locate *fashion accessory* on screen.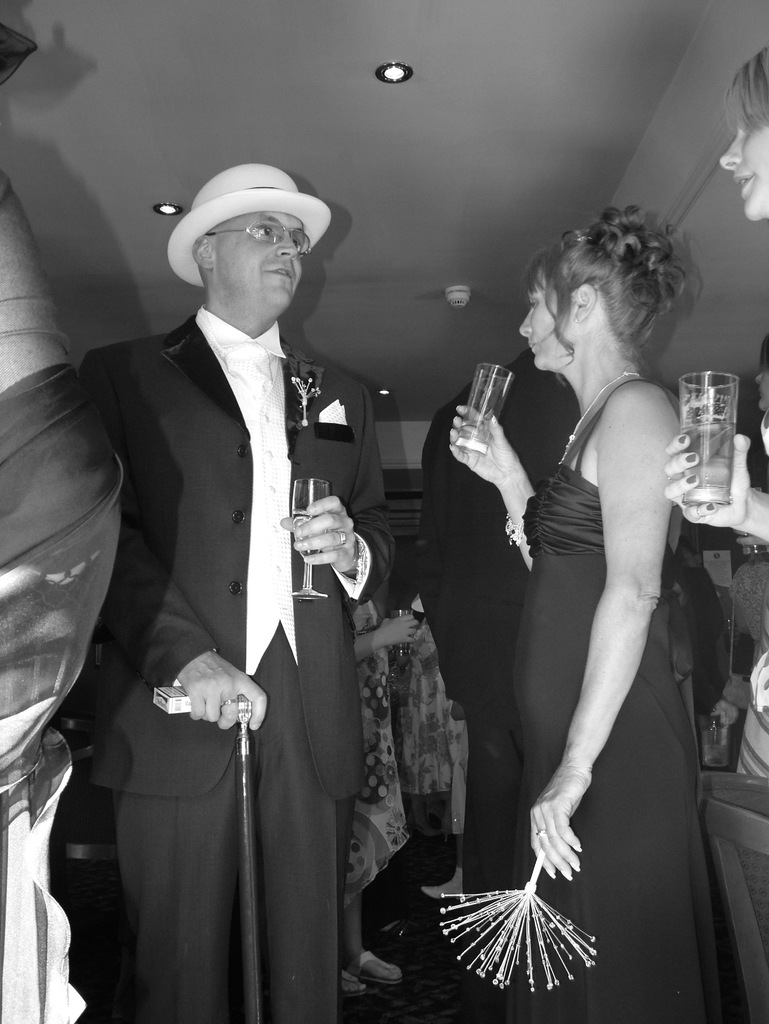
On screen at <bbox>558, 371, 648, 465</bbox>.
